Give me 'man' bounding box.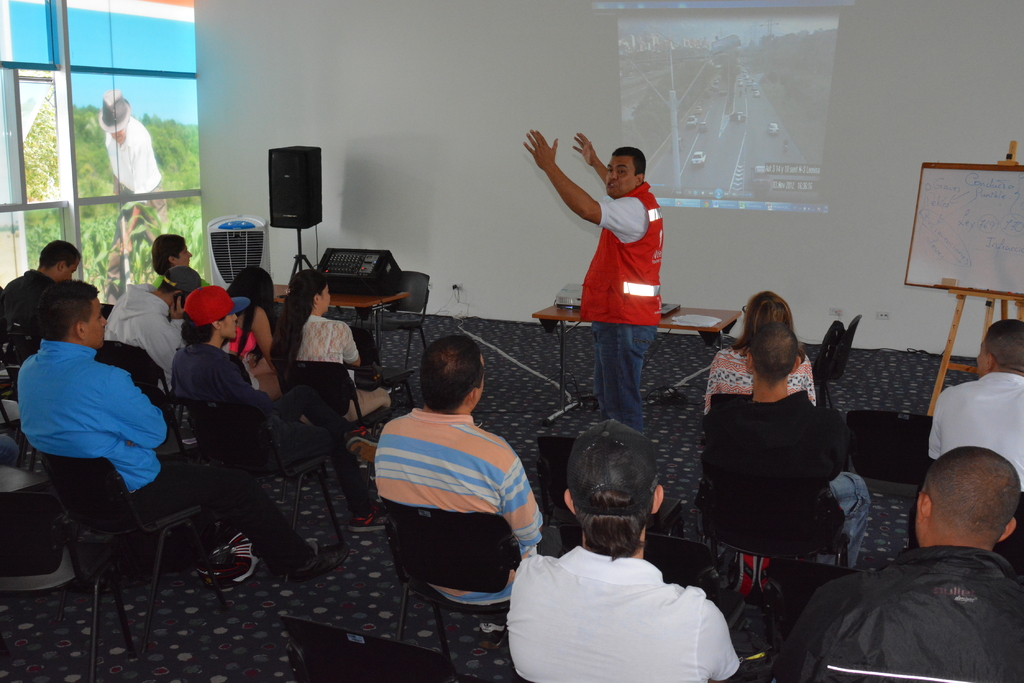
x1=4 y1=241 x2=79 y2=337.
